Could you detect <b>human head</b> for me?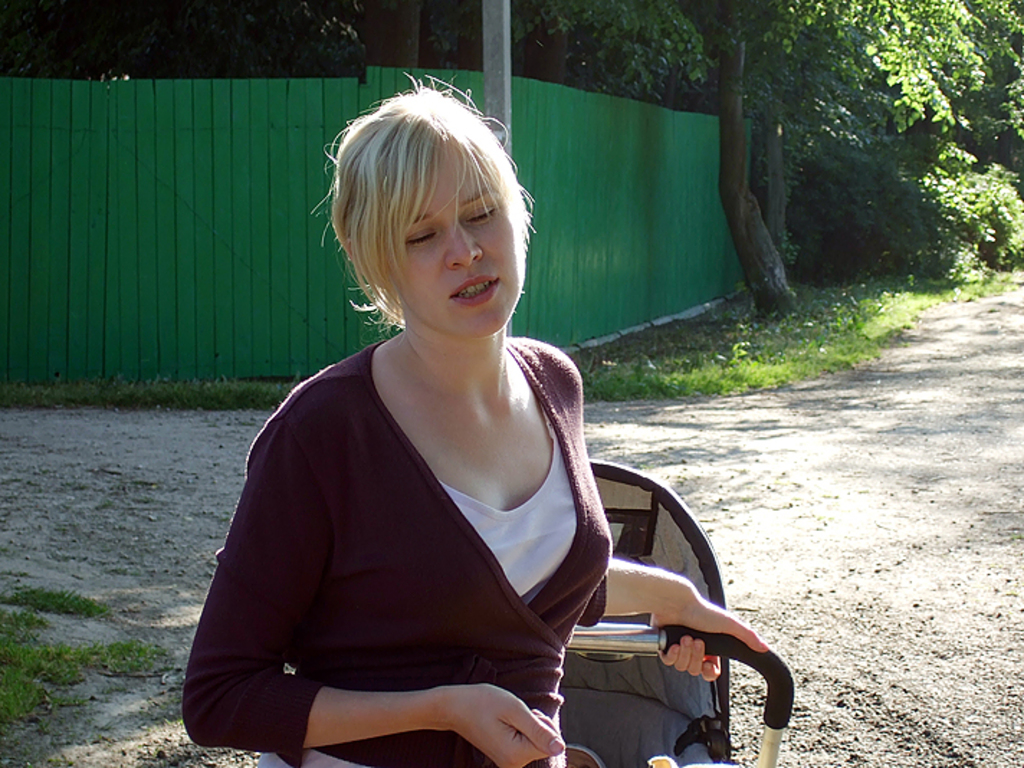
Detection result: box=[311, 78, 545, 365].
